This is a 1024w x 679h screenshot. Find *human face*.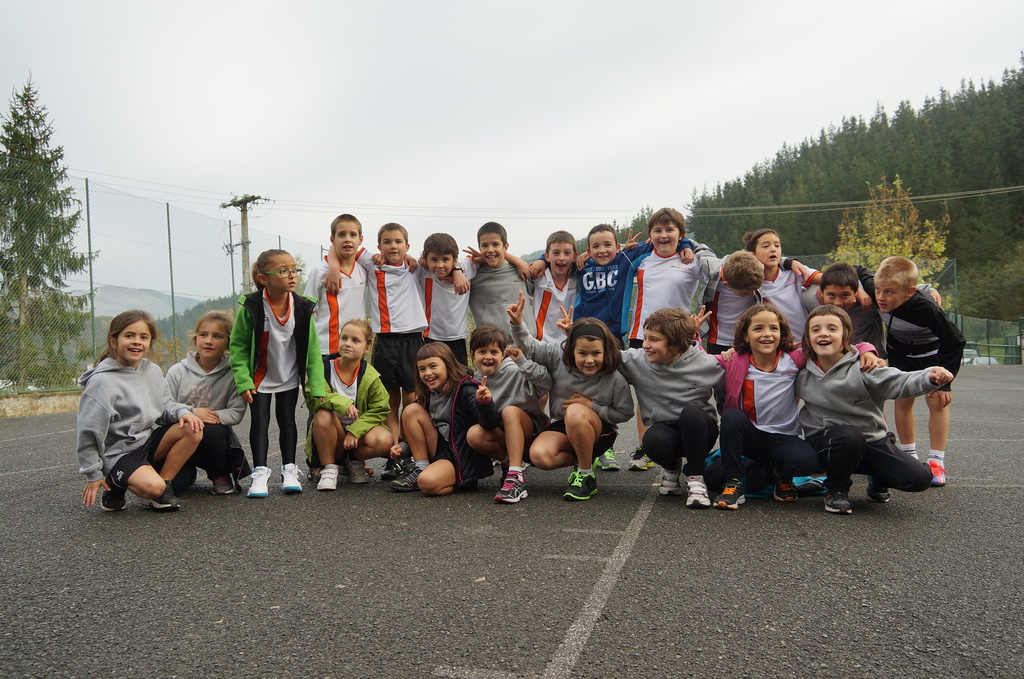
Bounding box: bbox=(335, 326, 362, 363).
